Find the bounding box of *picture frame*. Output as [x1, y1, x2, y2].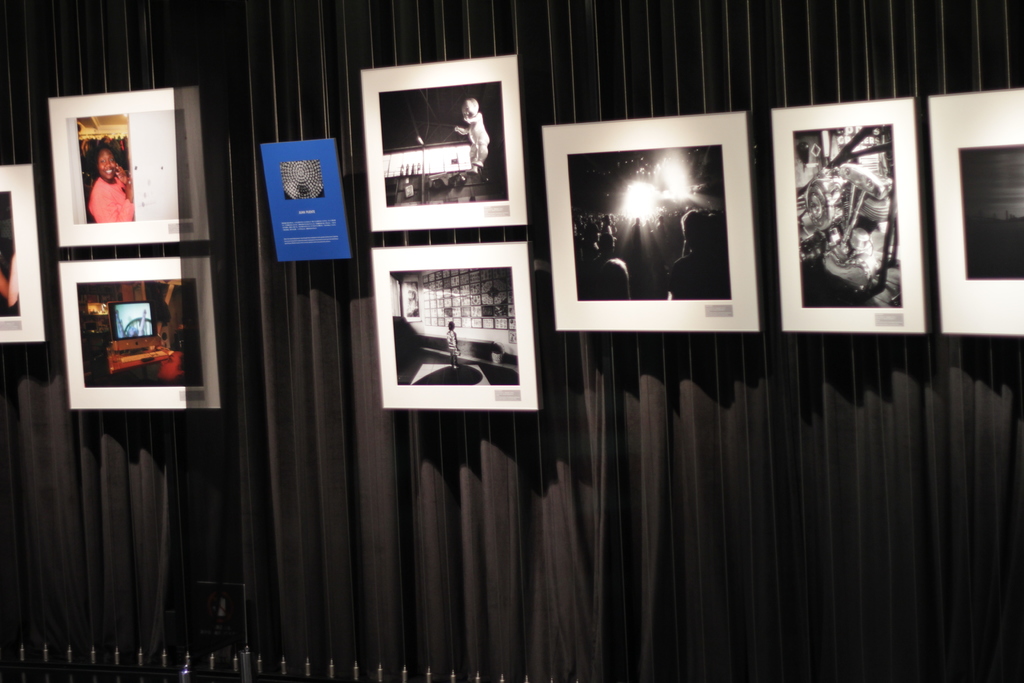
[927, 88, 1023, 337].
